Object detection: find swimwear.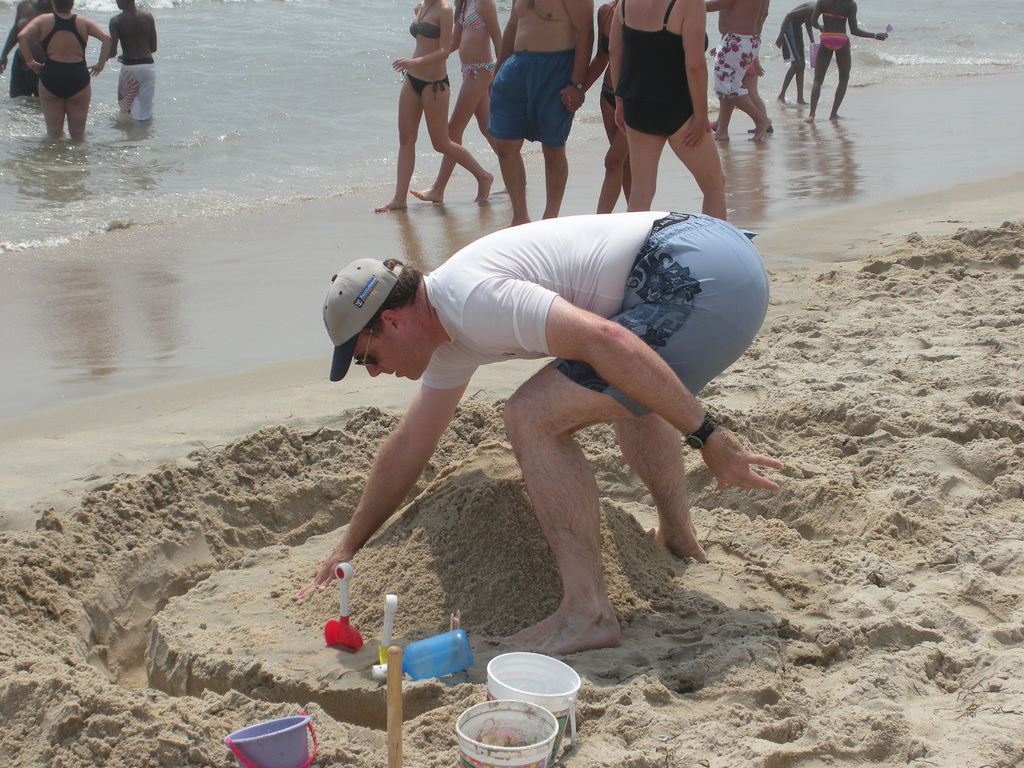
left=819, top=33, right=849, bottom=54.
